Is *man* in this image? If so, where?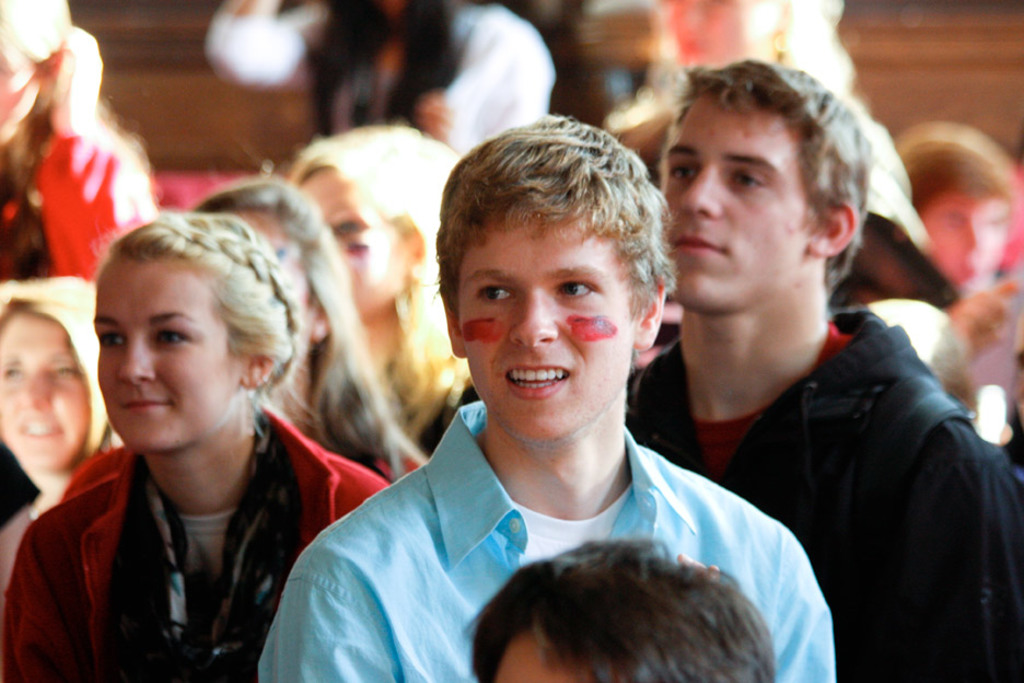
Yes, at 627 54 1023 682.
